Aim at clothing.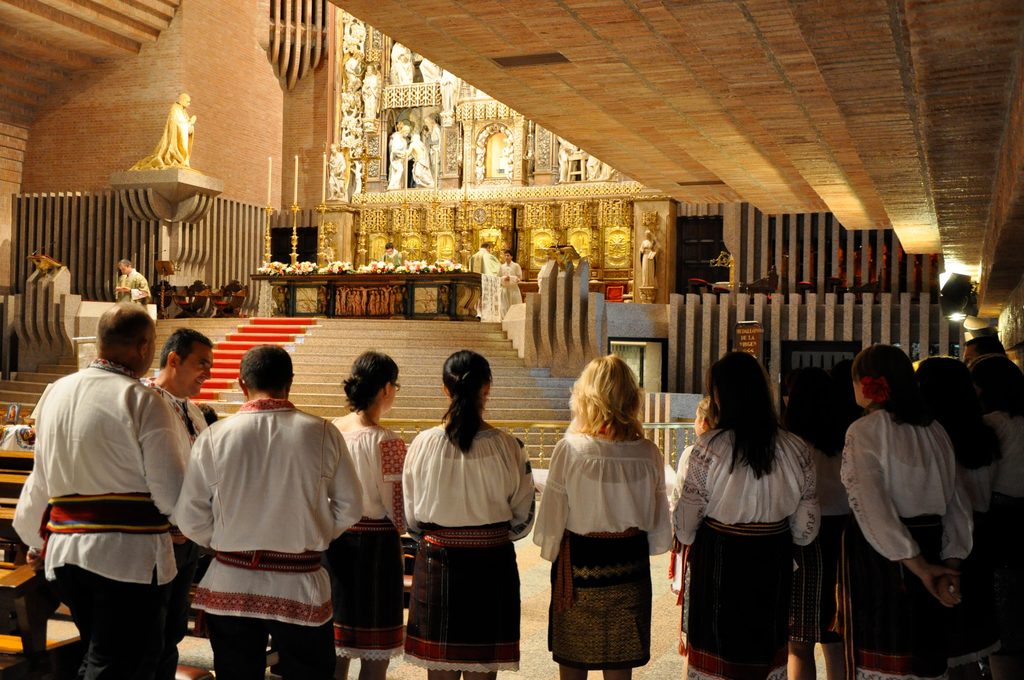
Aimed at Rect(321, 421, 405, 662).
